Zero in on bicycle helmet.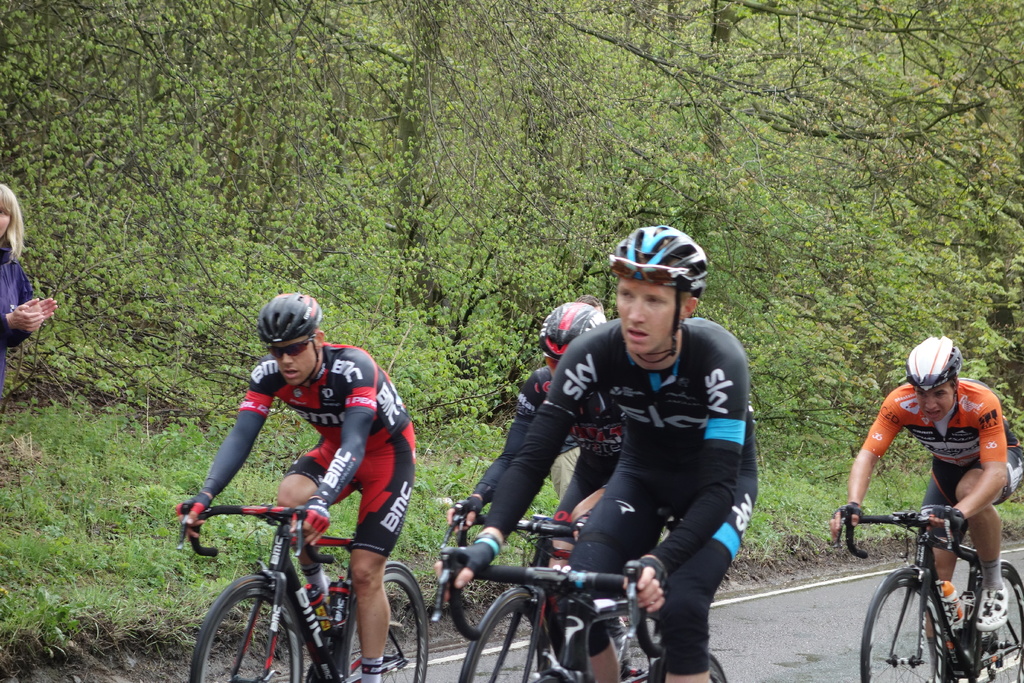
Zeroed in: crop(916, 335, 961, 395).
